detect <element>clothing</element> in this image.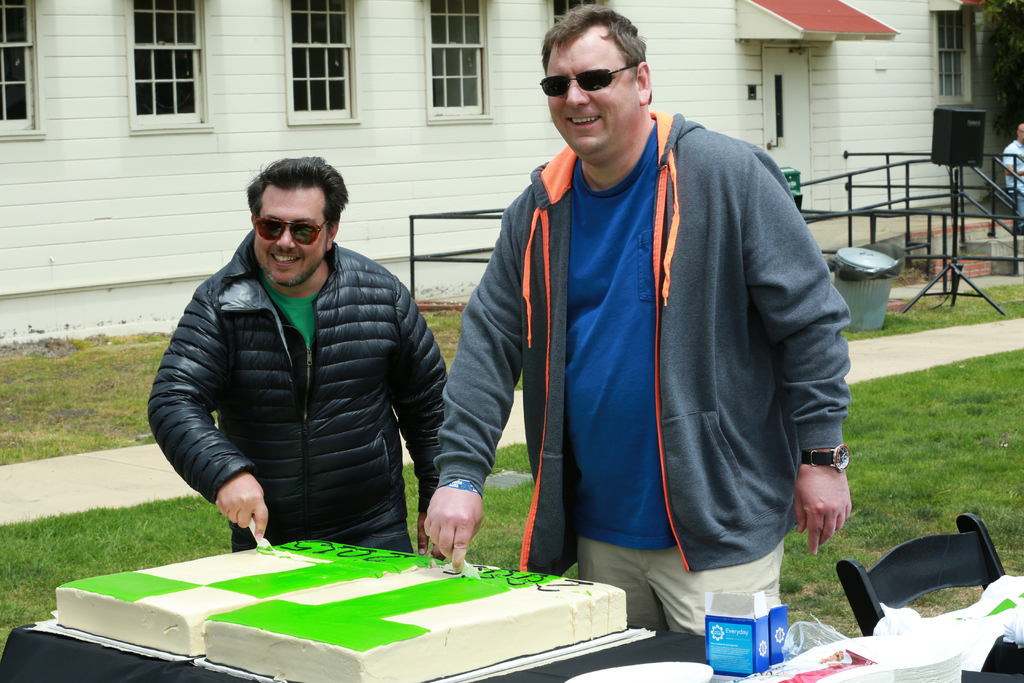
Detection: 433/94/859/648.
